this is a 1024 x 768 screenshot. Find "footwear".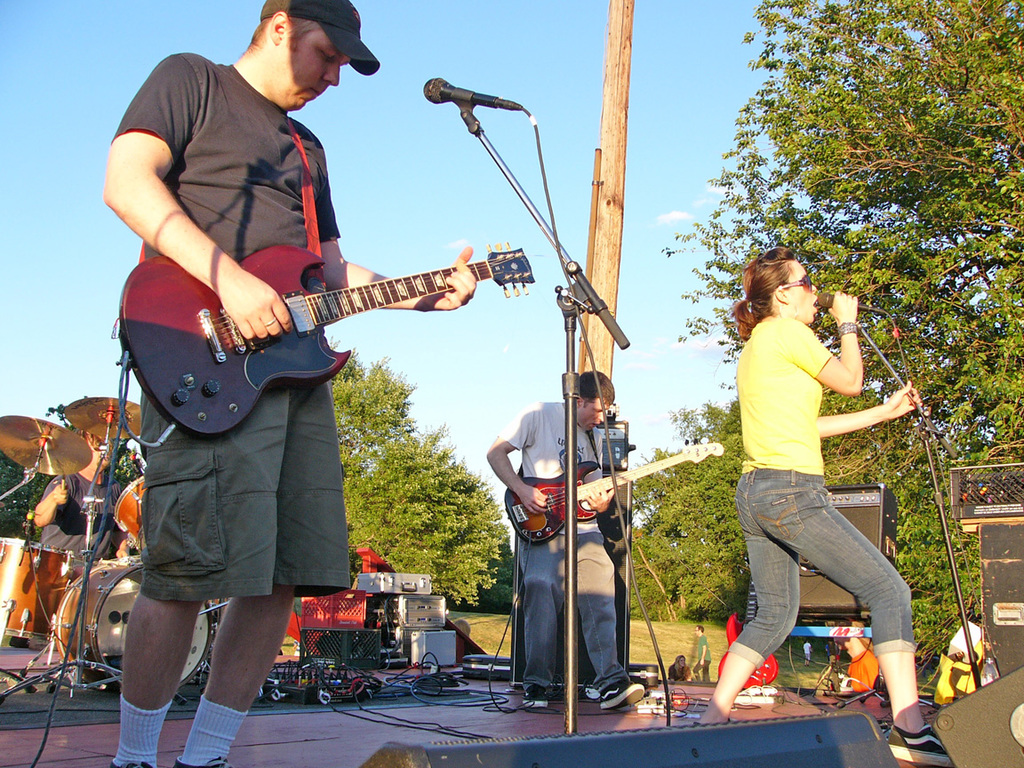
Bounding box: (530,684,545,705).
